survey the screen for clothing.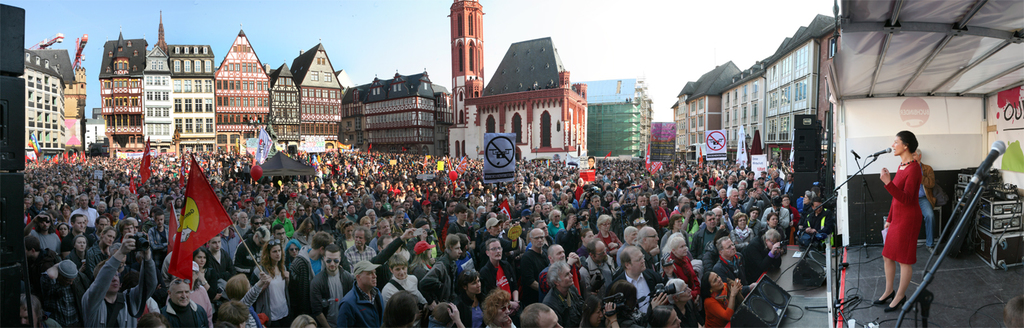
Survey found: x1=759 y1=204 x2=794 y2=233.
